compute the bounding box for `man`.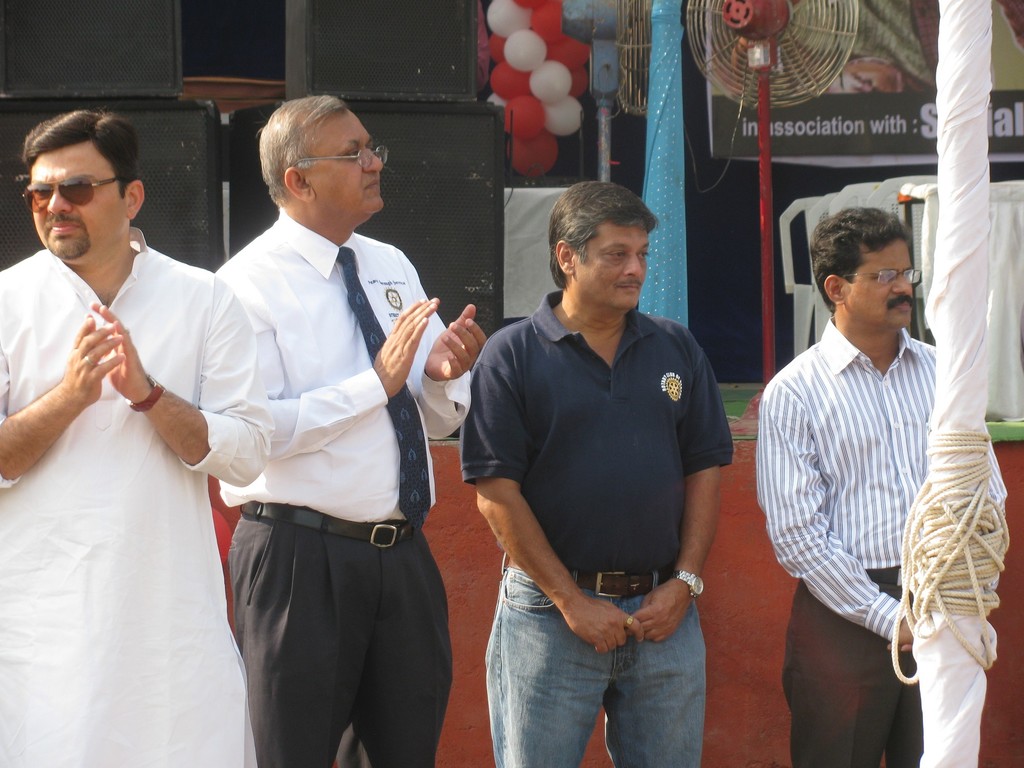
209, 94, 483, 767.
